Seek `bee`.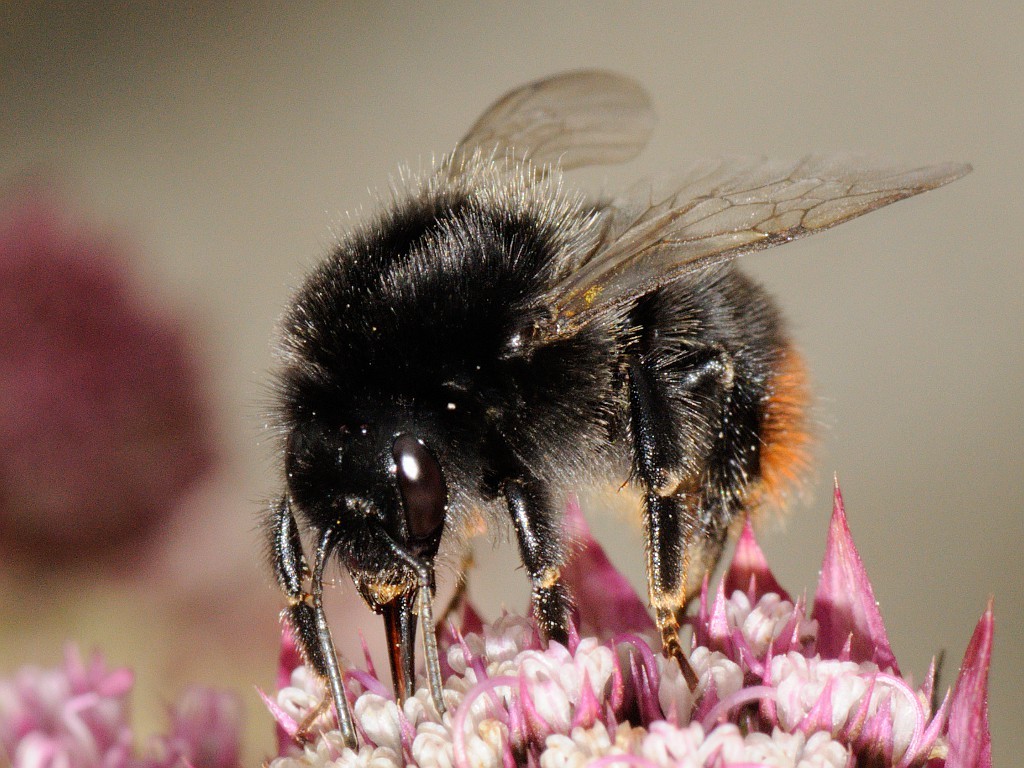
252/65/974/740.
